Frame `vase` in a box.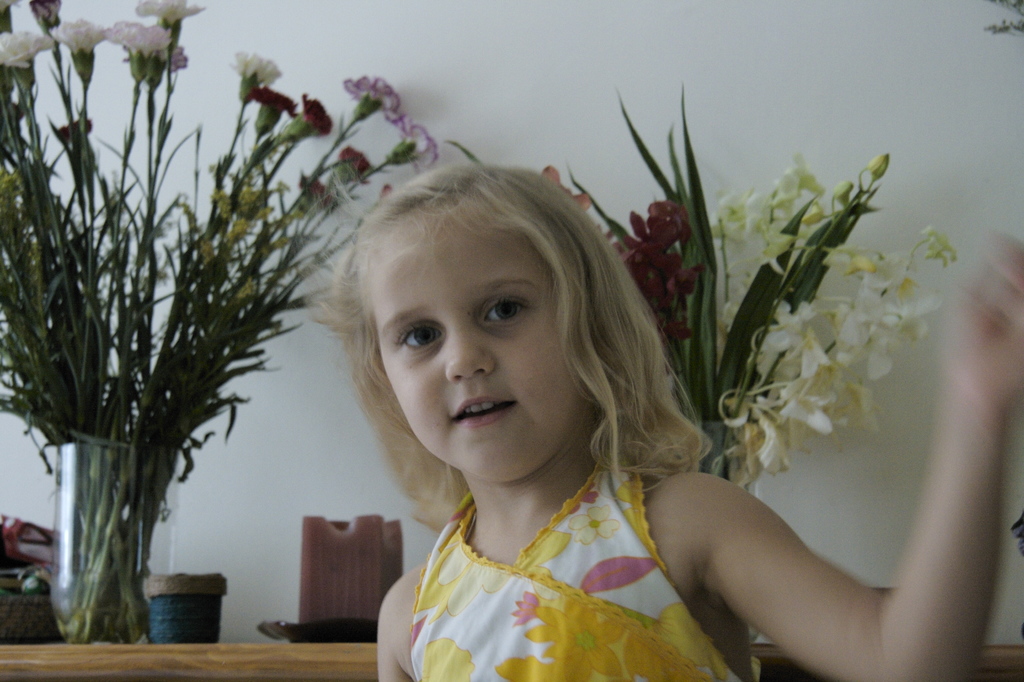
BBox(695, 421, 759, 644).
